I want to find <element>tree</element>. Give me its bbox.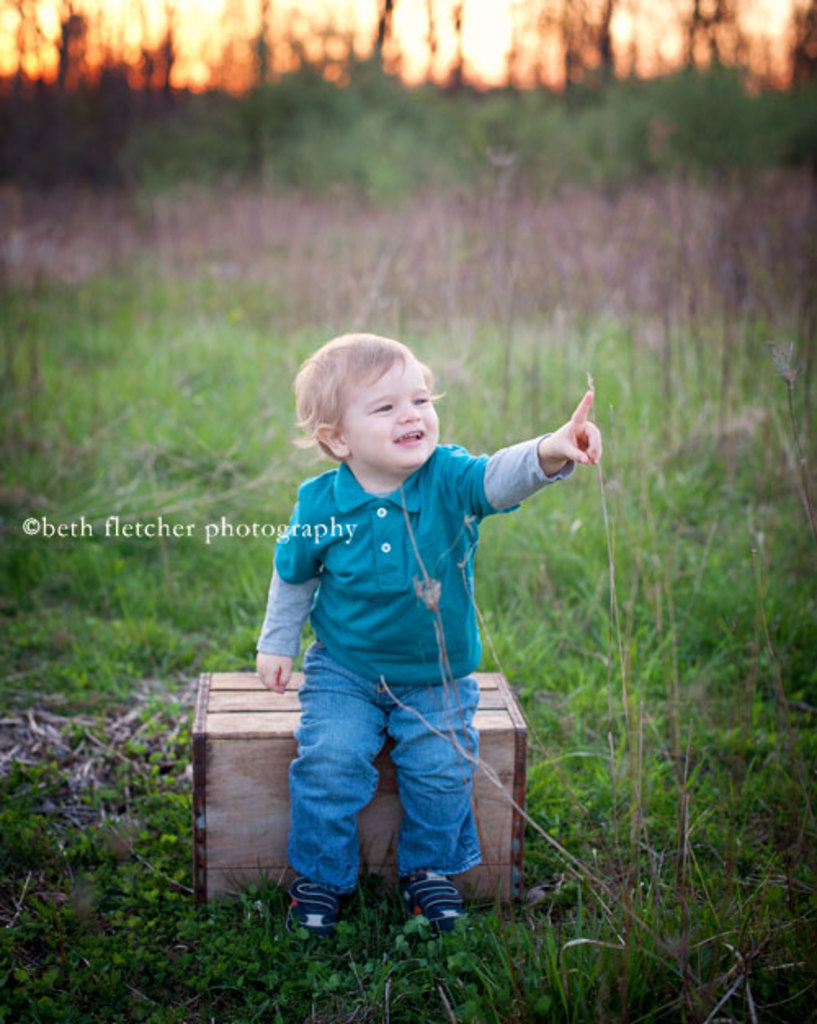
bbox(225, 0, 299, 188).
